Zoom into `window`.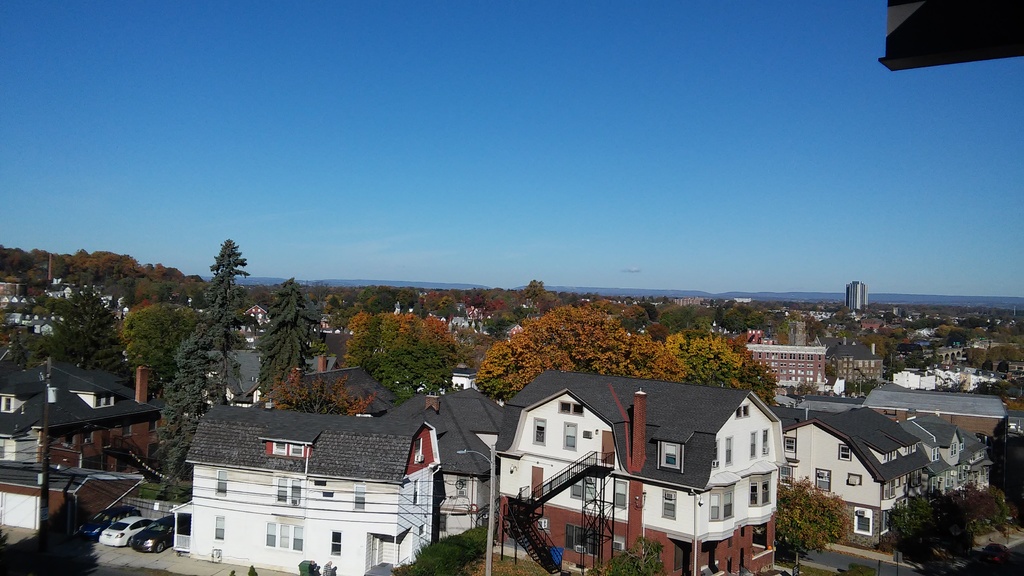
Zoom target: BBox(416, 525, 429, 536).
